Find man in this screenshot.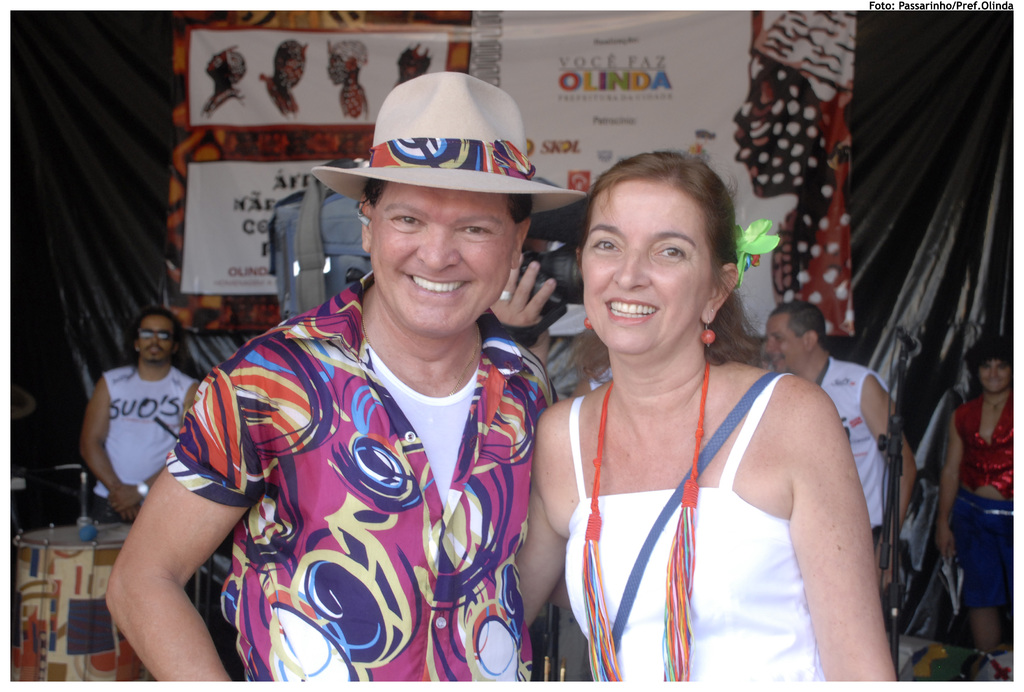
The bounding box for man is region(760, 298, 917, 608).
